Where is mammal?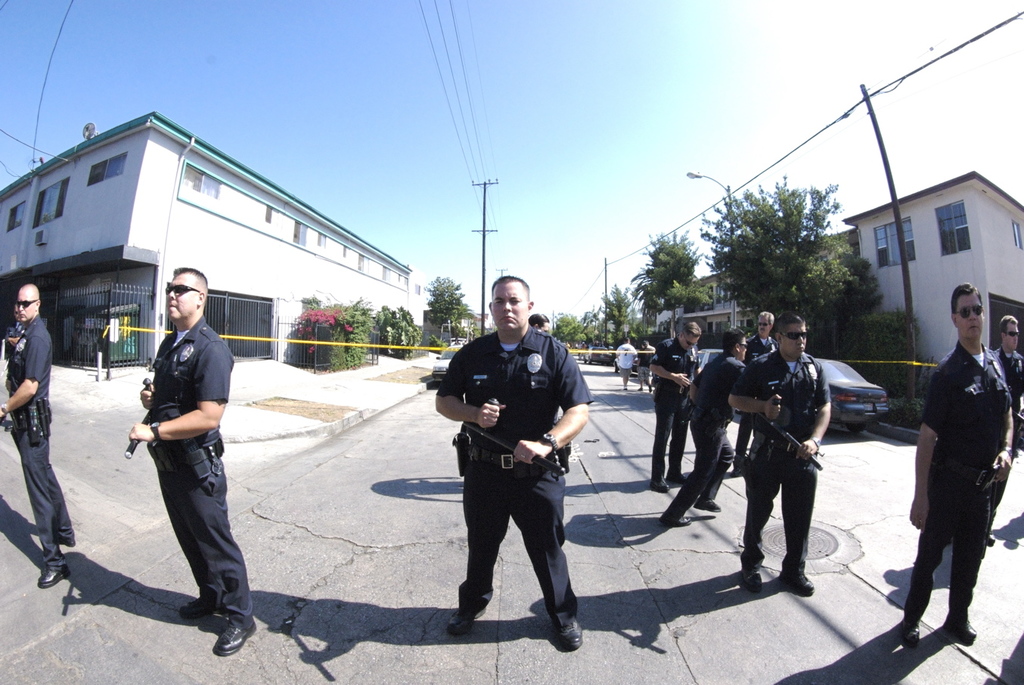
Rect(658, 327, 748, 526).
